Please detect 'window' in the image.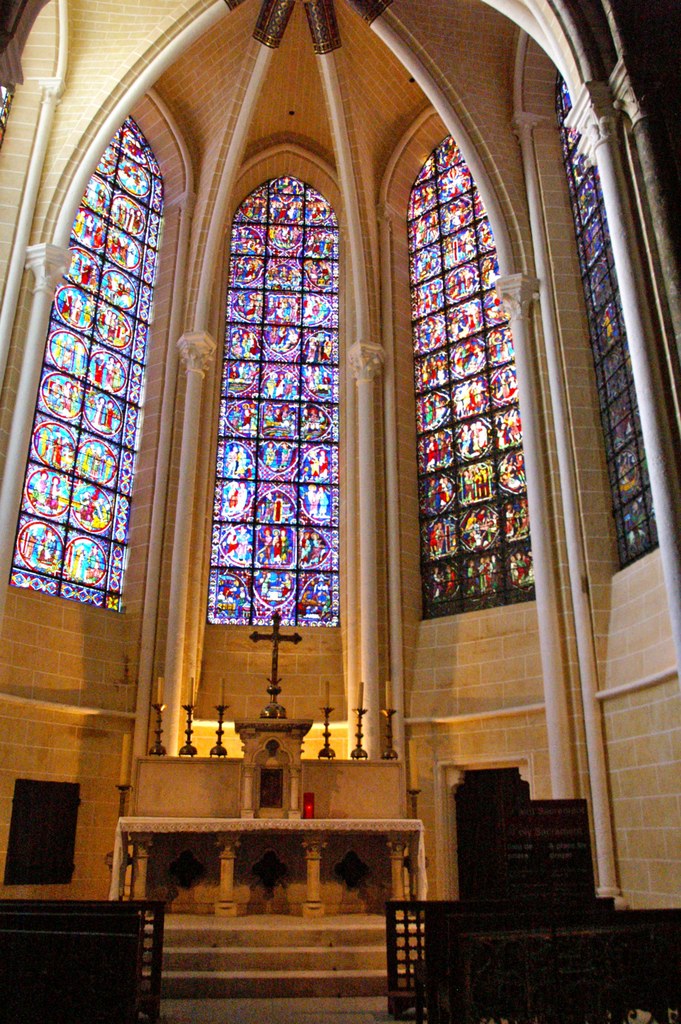
pyautogui.locateOnScreen(399, 137, 541, 623).
